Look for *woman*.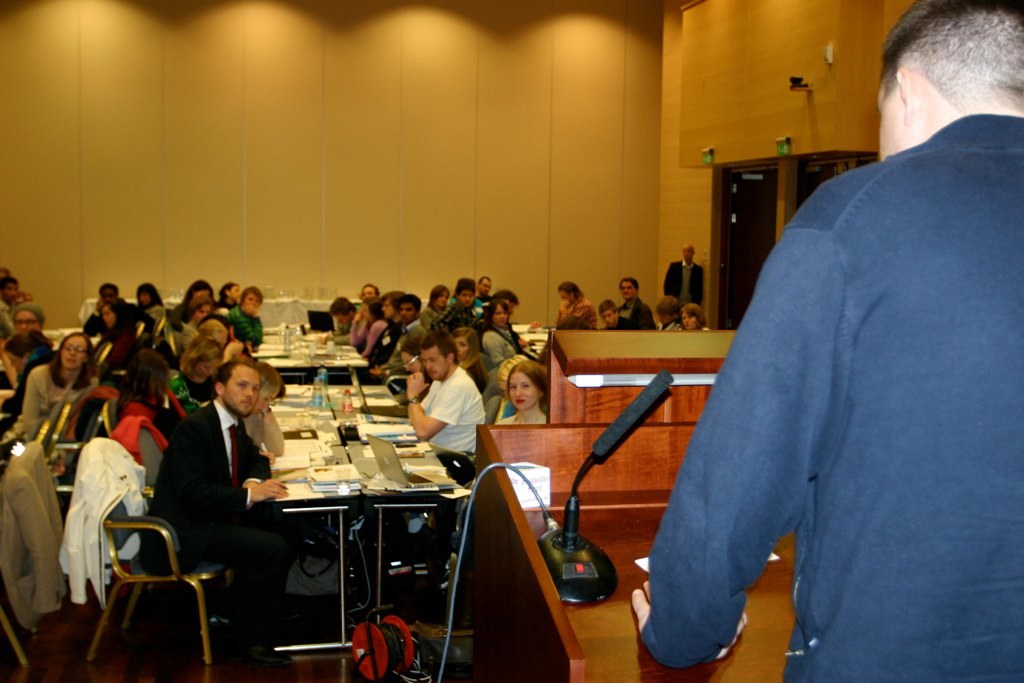
Found: {"left": 679, "top": 303, "right": 707, "bottom": 328}.
